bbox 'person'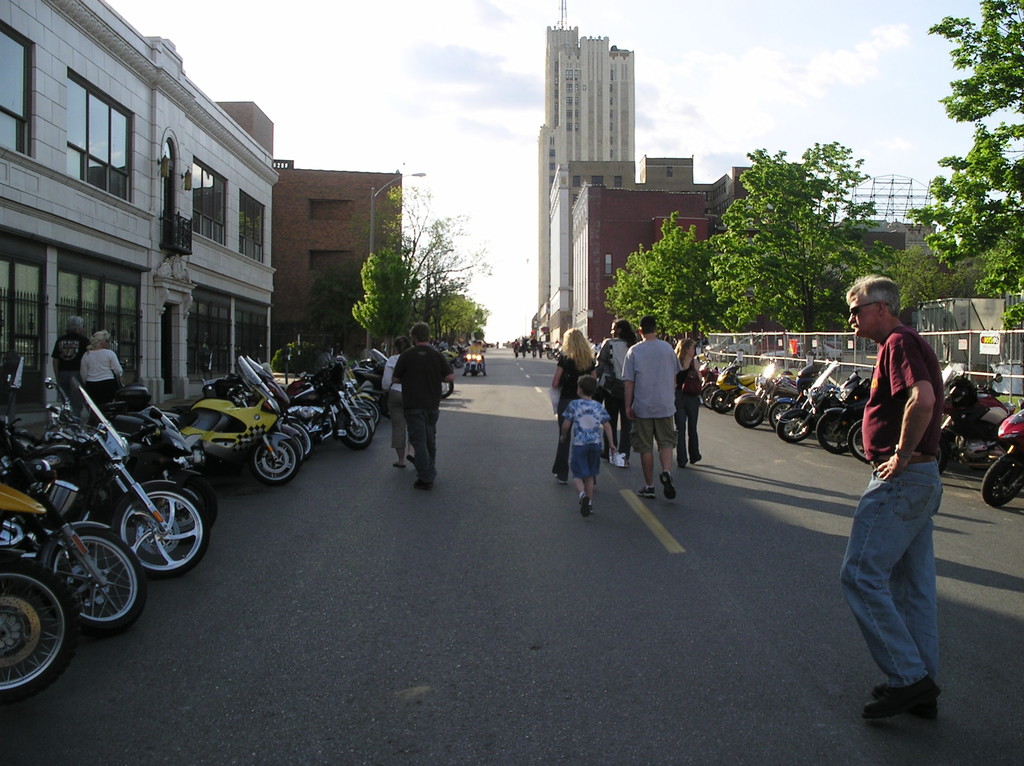
box(839, 275, 941, 723)
